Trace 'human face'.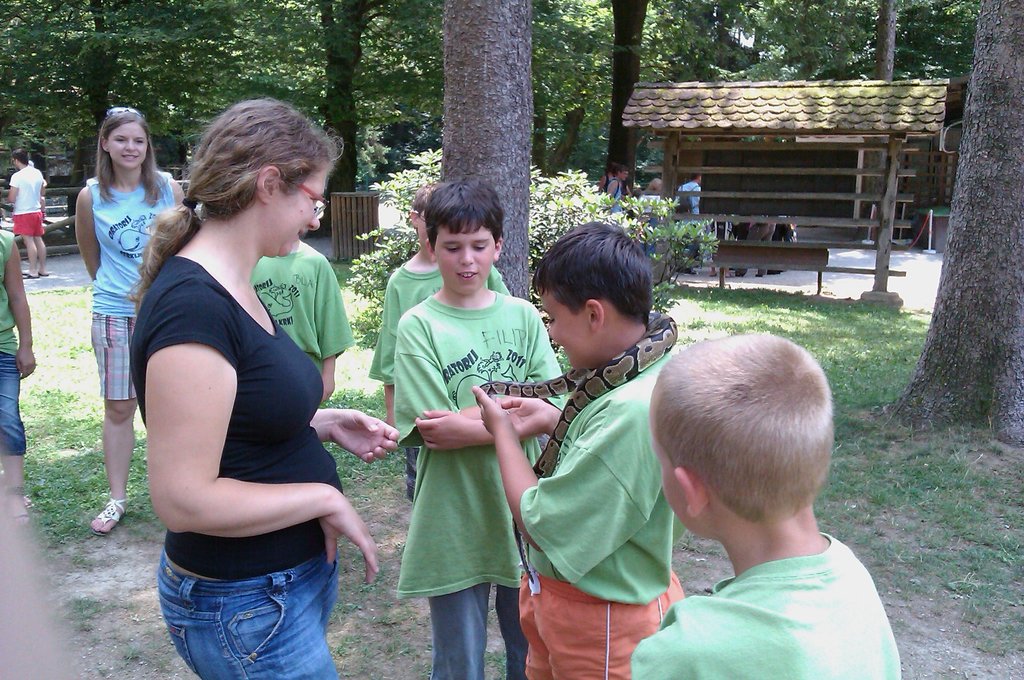
Traced to BBox(435, 218, 492, 291).
